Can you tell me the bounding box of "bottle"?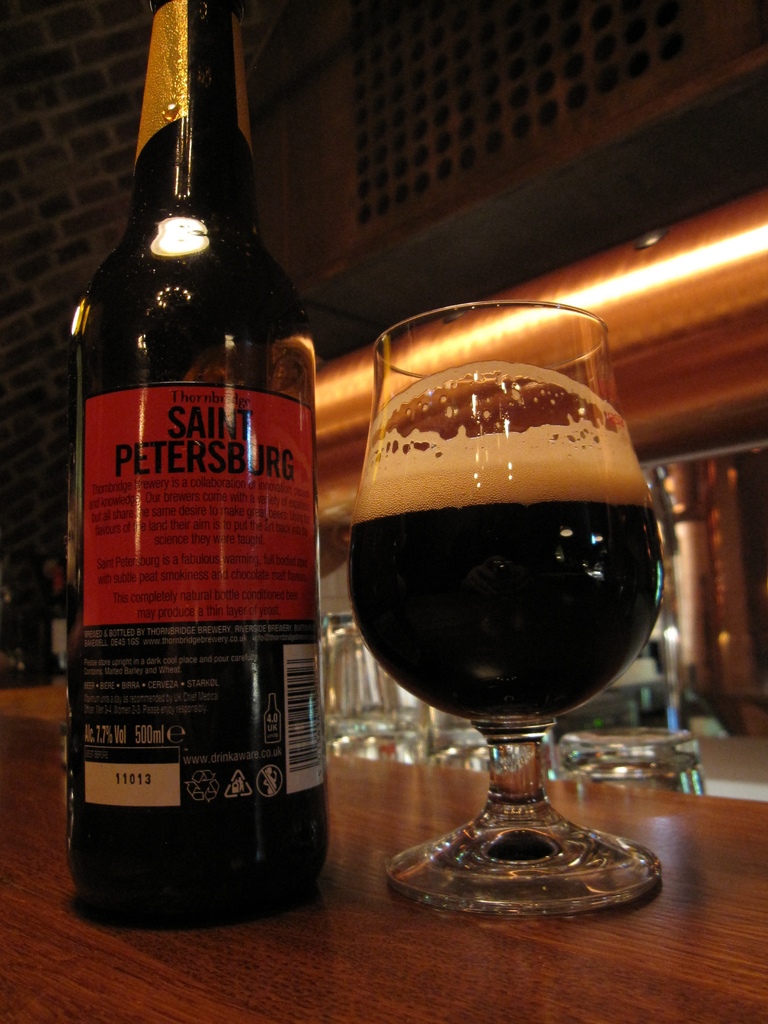
[left=62, top=29, right=322, bottom=924].
